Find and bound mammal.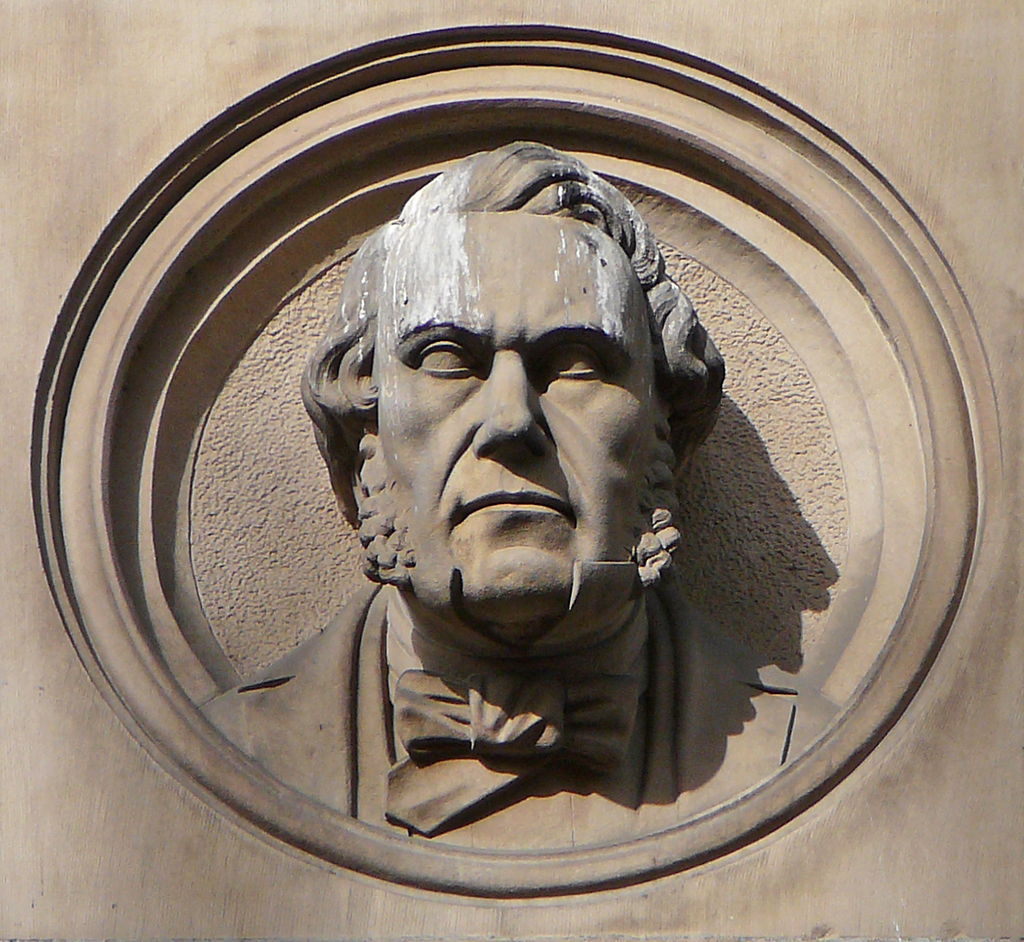
Bound: {"left": 203, "top": 264, "right": 759, "bottom": 759}.
